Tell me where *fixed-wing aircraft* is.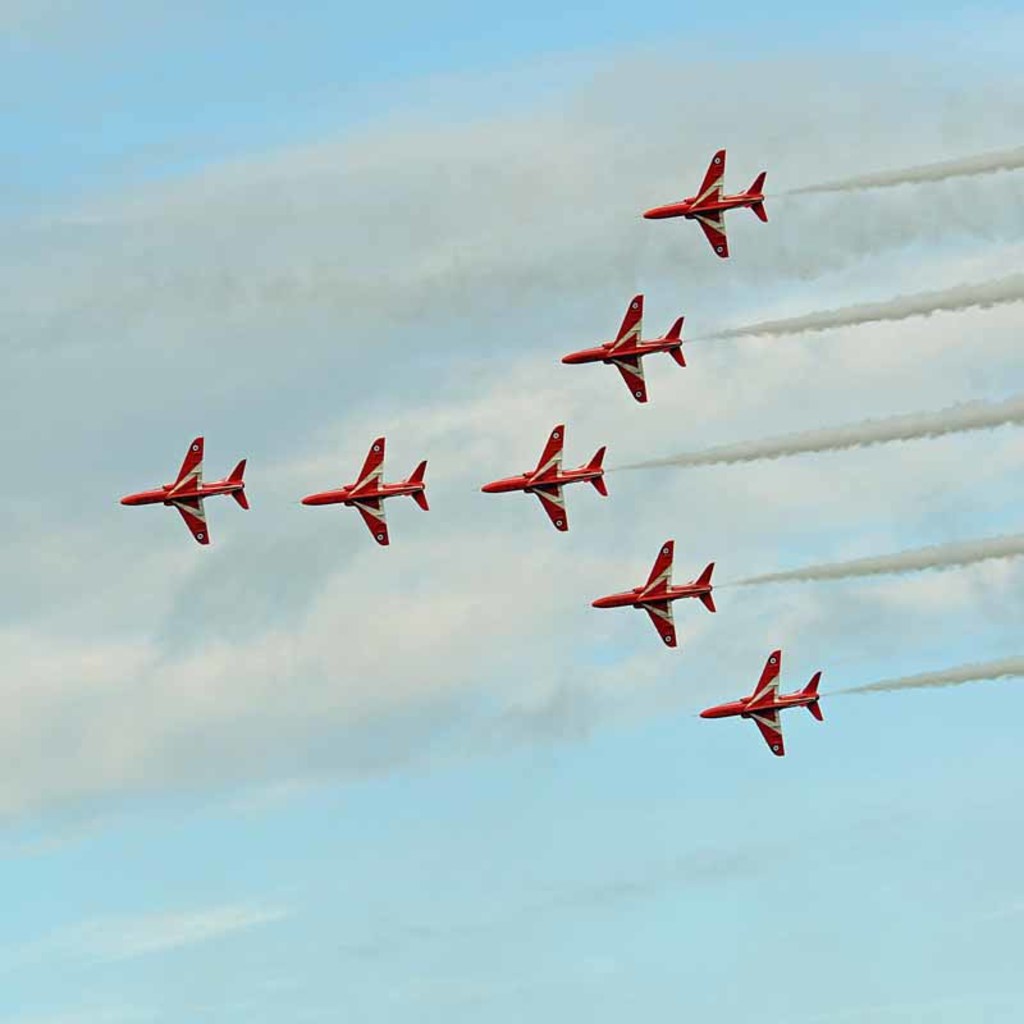
*fixed-wing aircraft* is at 636, 146, 769, 259.
